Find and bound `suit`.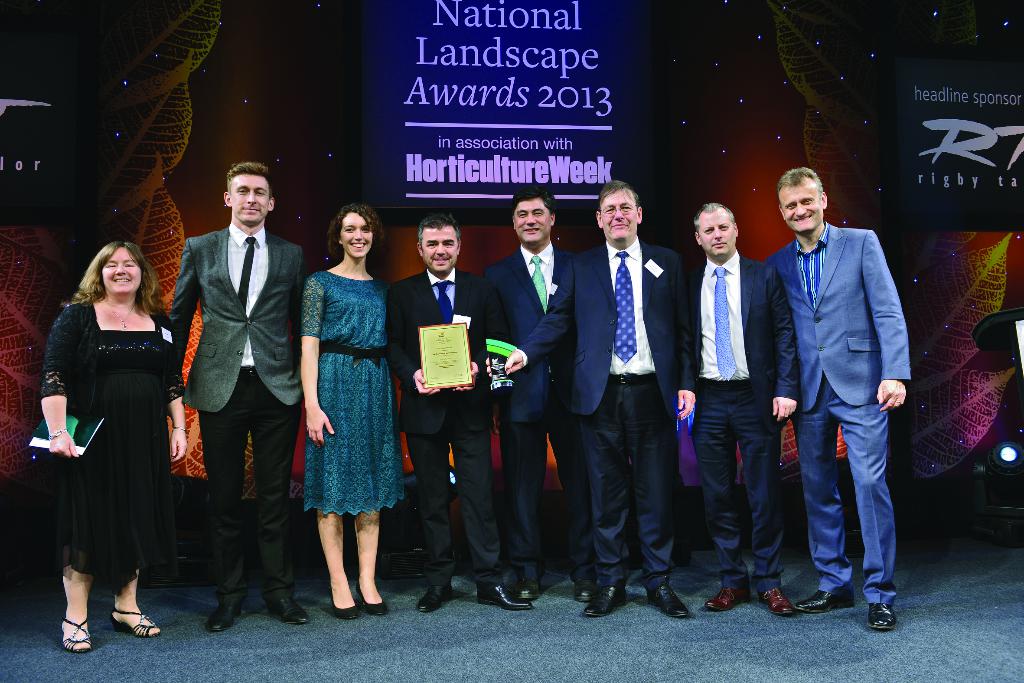
Bound: 515:233:710:588.
